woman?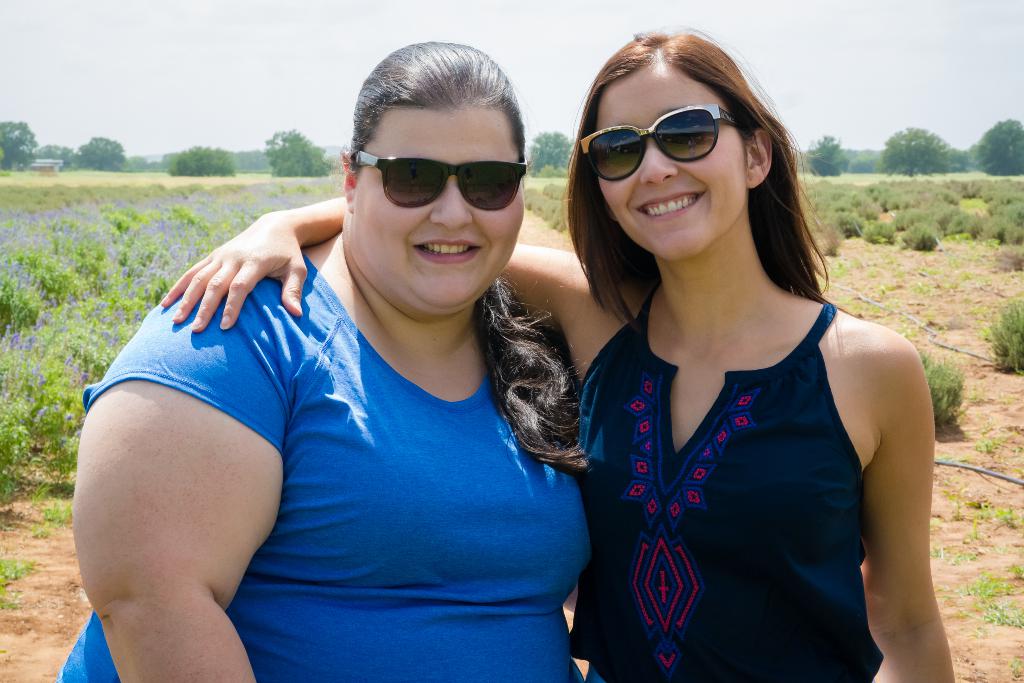
bbox=(148, 26, 956, 682)
